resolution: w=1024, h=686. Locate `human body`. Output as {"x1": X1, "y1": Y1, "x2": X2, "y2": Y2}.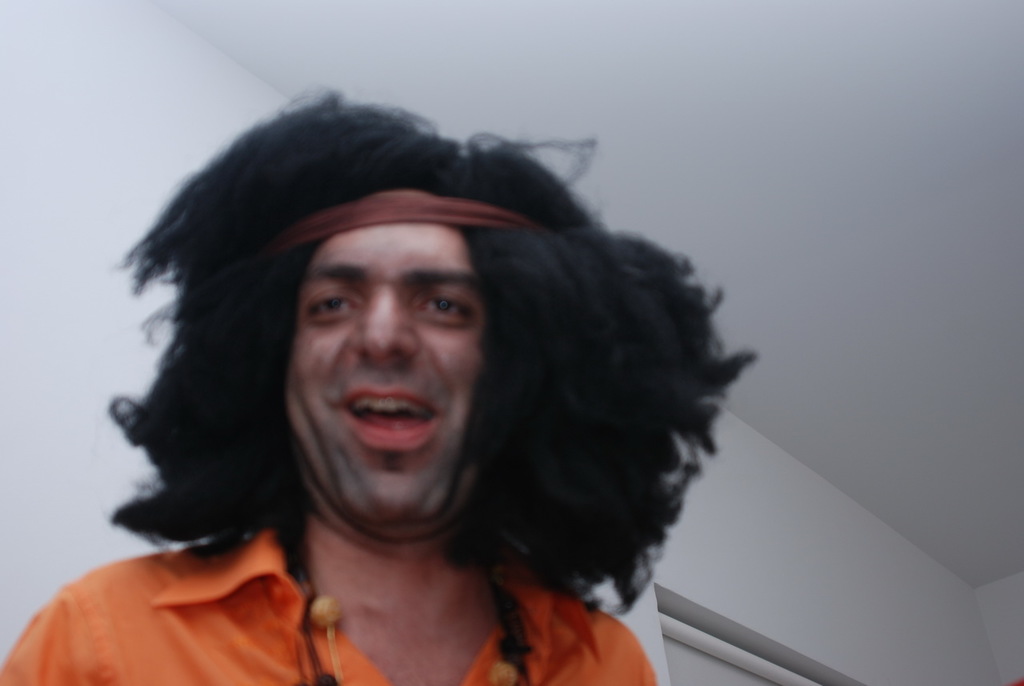
{"x1": 0, "y1": 89, "x2": 759, "y2": 685}.
